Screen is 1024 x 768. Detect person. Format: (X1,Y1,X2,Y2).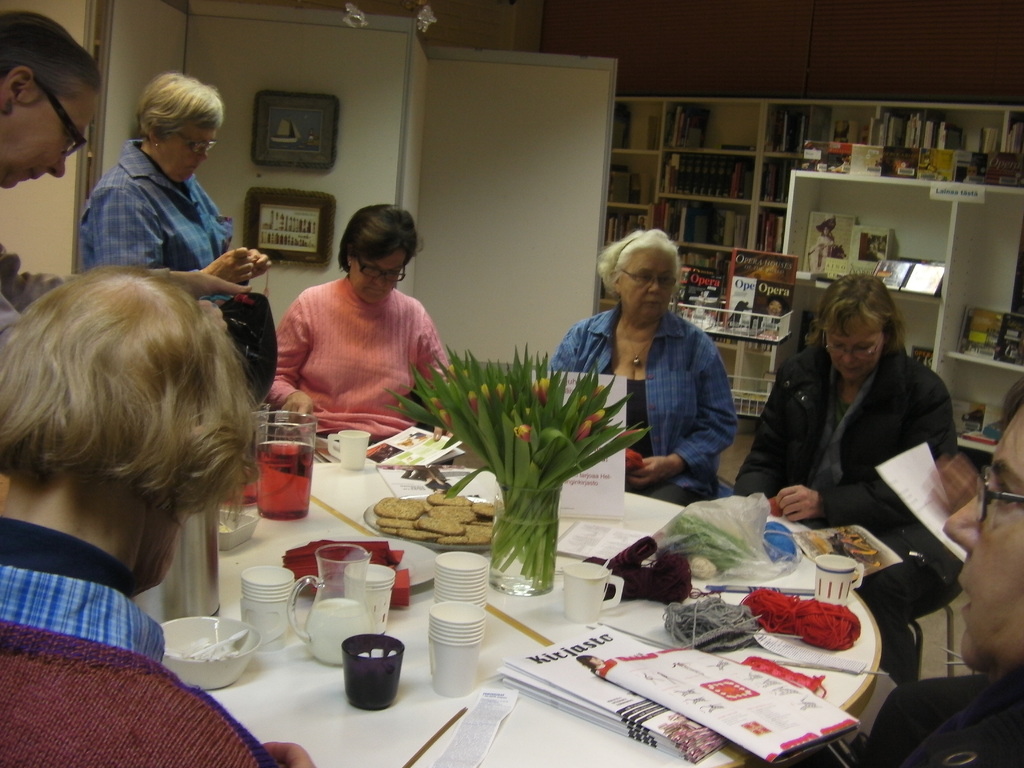
(269,200,453,438).
